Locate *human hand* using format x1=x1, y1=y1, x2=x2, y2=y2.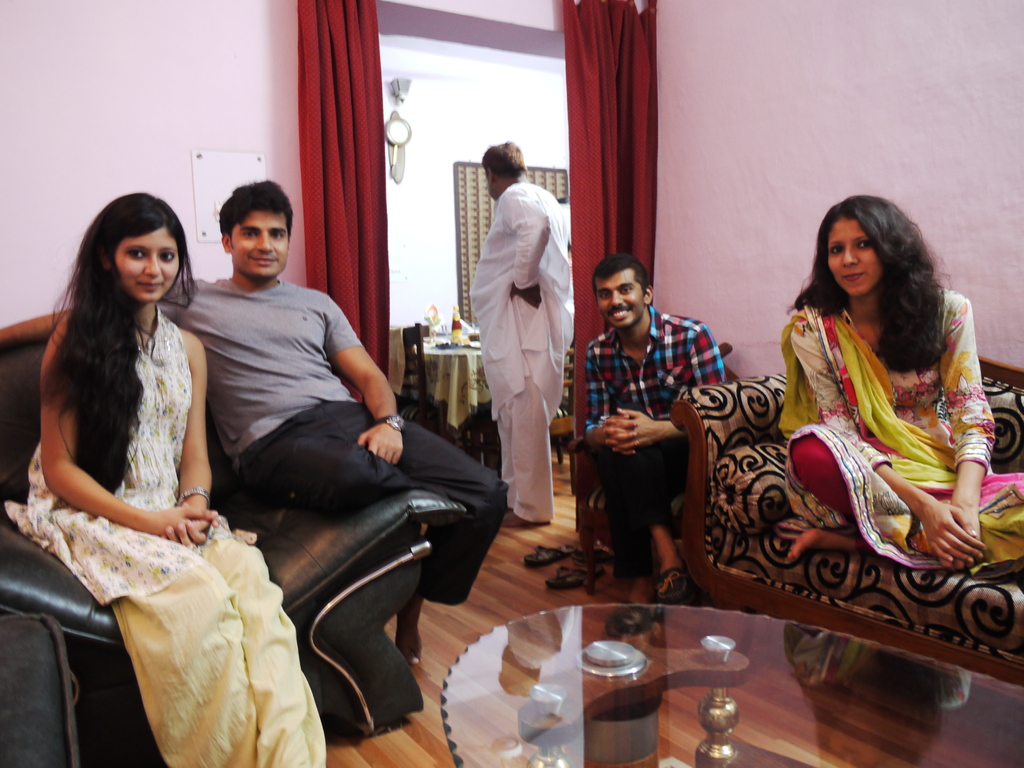
x1=600, y1=409, x2=655, y2=454.
